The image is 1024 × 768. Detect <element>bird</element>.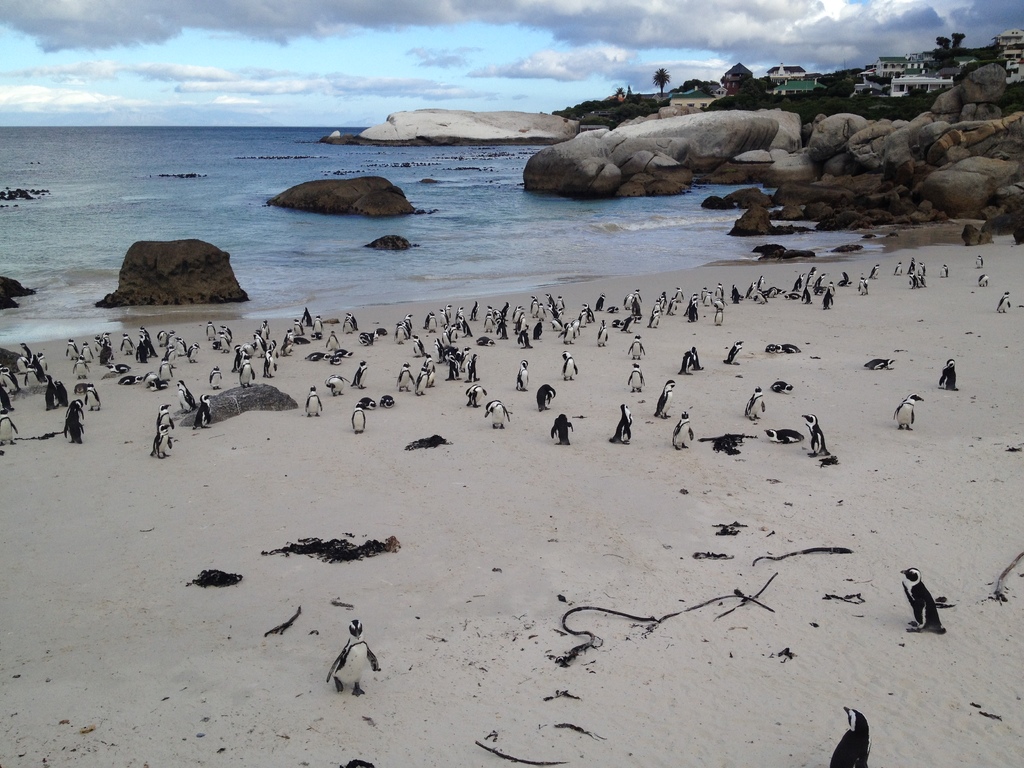
Detection: 0 385 10 413.
